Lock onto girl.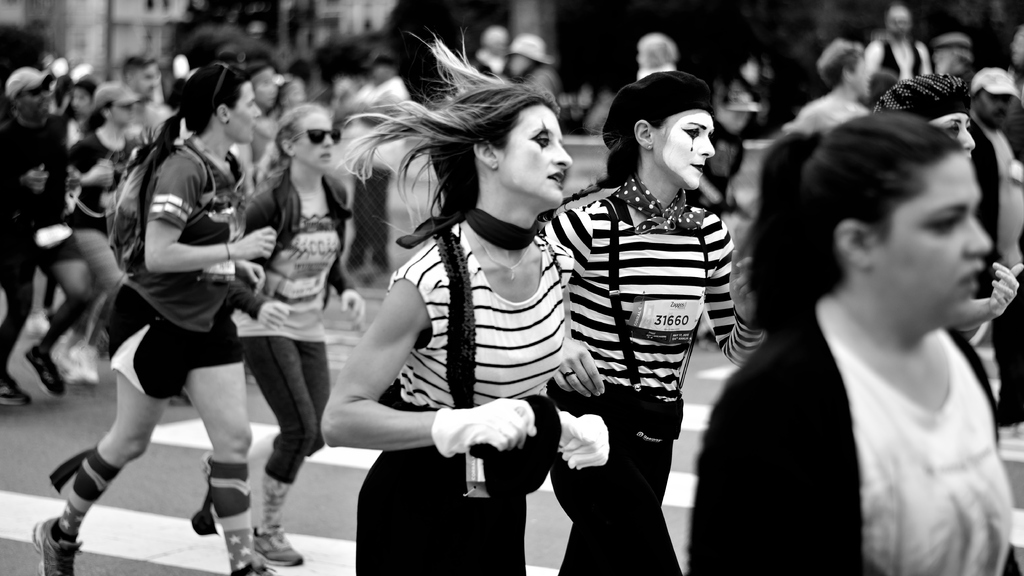
Locked: x1=28, y1=58, x2=264, y2=575.
